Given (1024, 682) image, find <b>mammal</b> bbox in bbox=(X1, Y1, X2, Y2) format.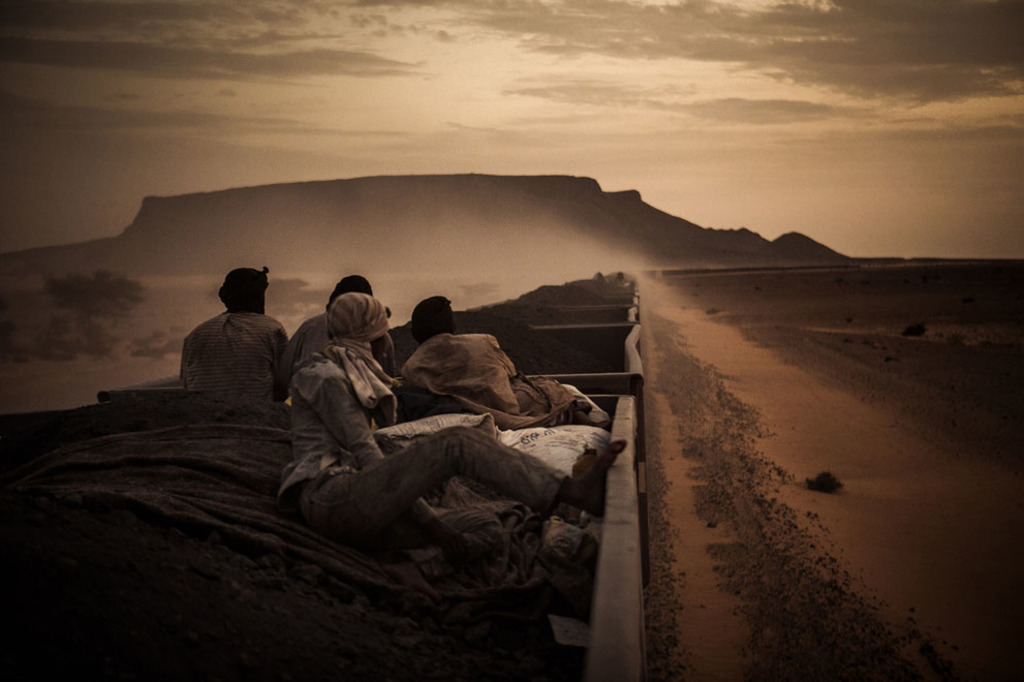
bbox=(396, 296, 589, 430).
